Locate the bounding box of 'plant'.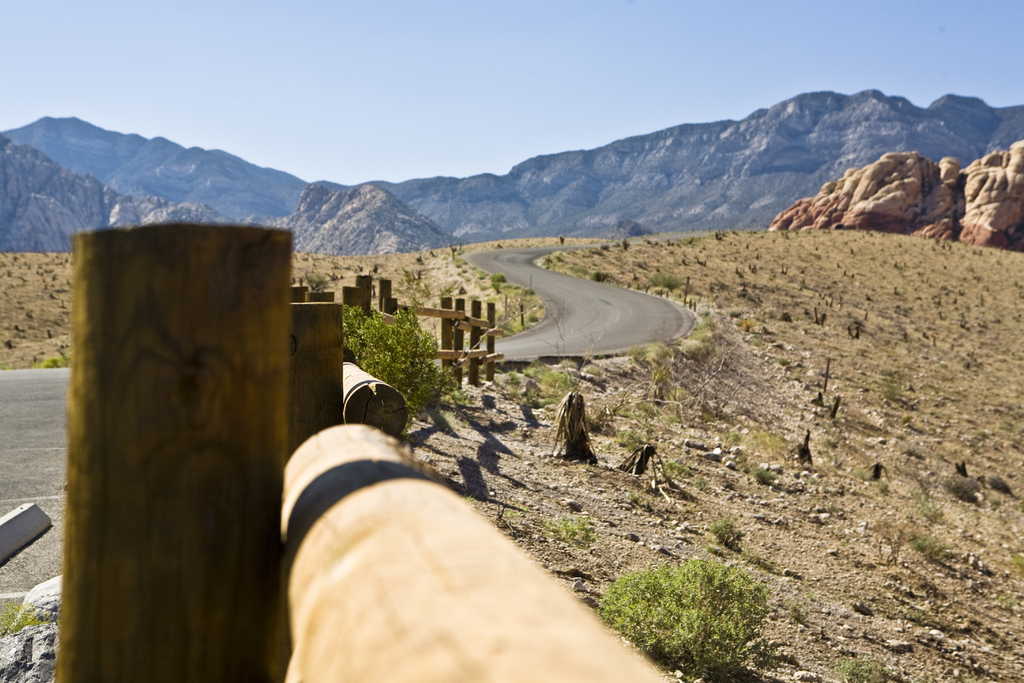
Bounding box: x1=311 y1=265 x2=330 y2=293.
